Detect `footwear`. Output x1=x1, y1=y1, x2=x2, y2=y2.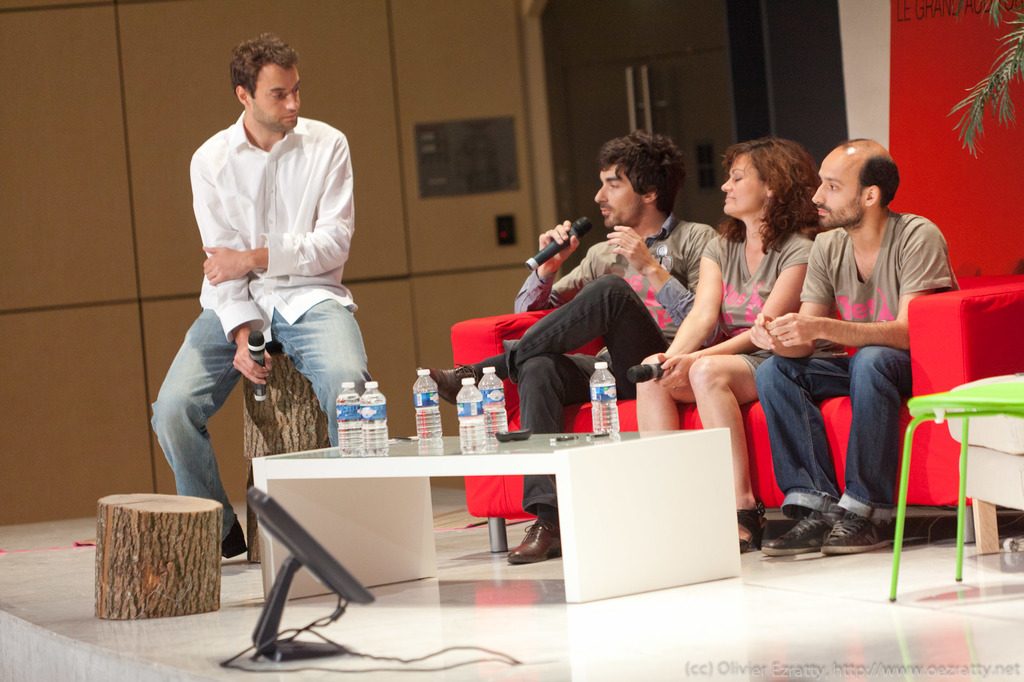
x1=769, y1=512, x2=836, y2=553.
